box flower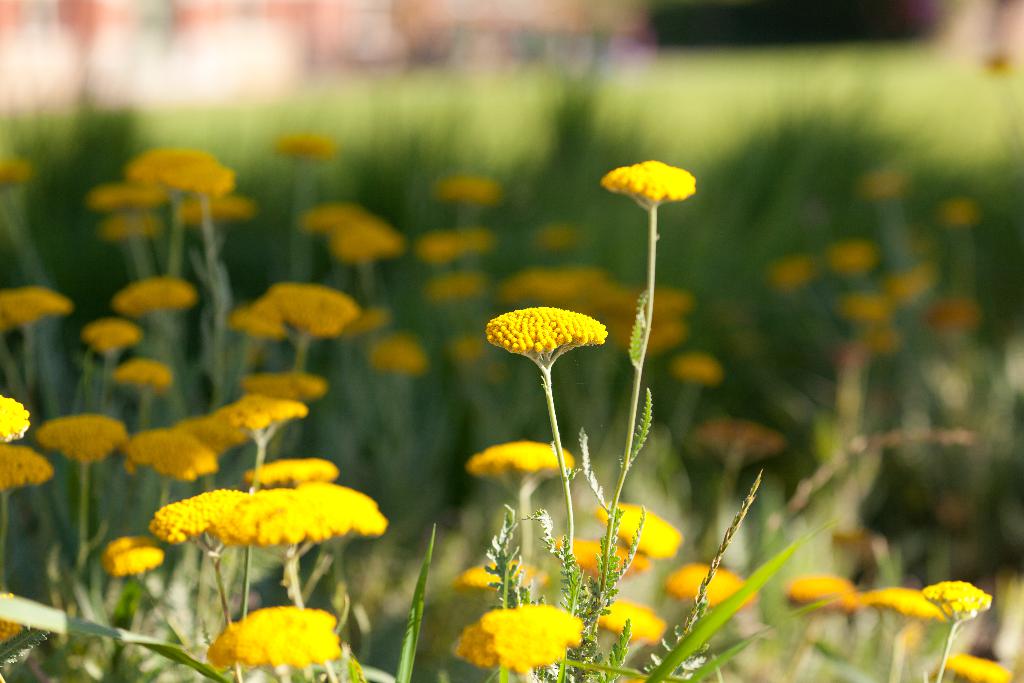
{"left": 110, "top": 273, "right": 199, "bottom": 319}
